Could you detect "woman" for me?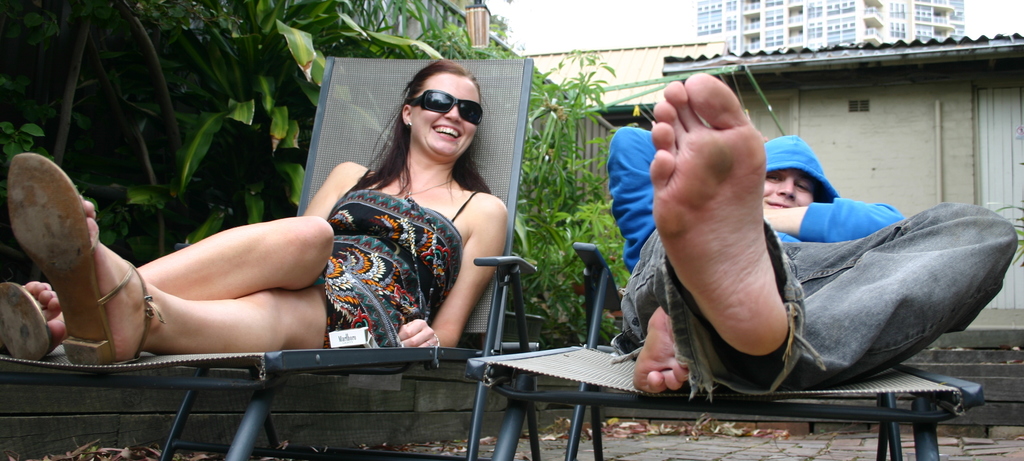
Detection result: (x1=0, y1=58, x2=516, y2=367).
